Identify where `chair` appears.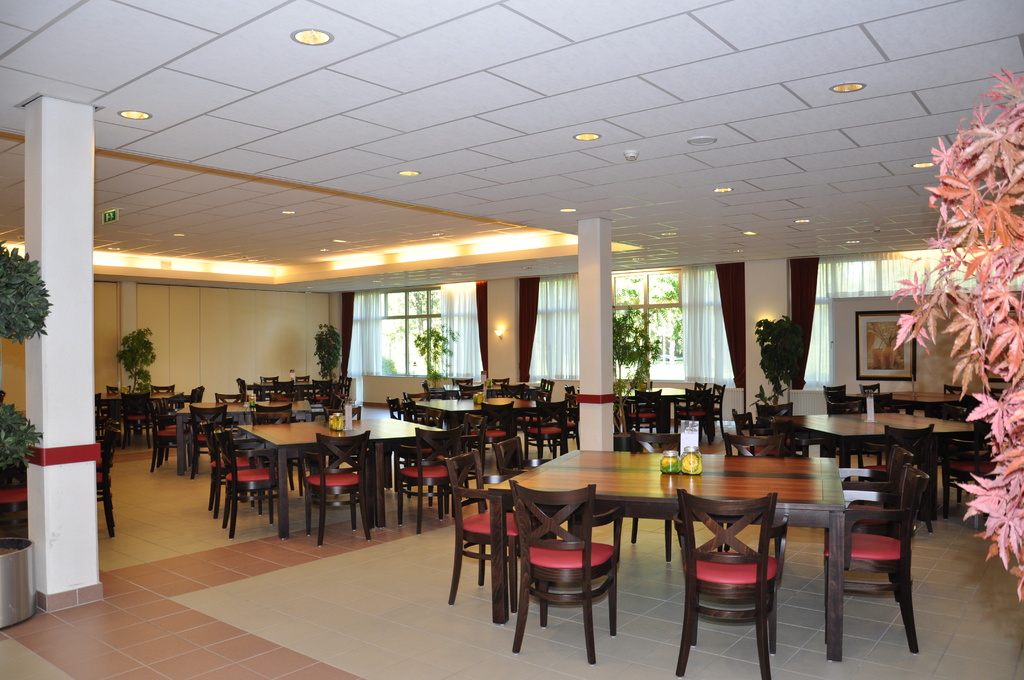
Appears at [x1=246, y1=385, x2=278, y2=398].
